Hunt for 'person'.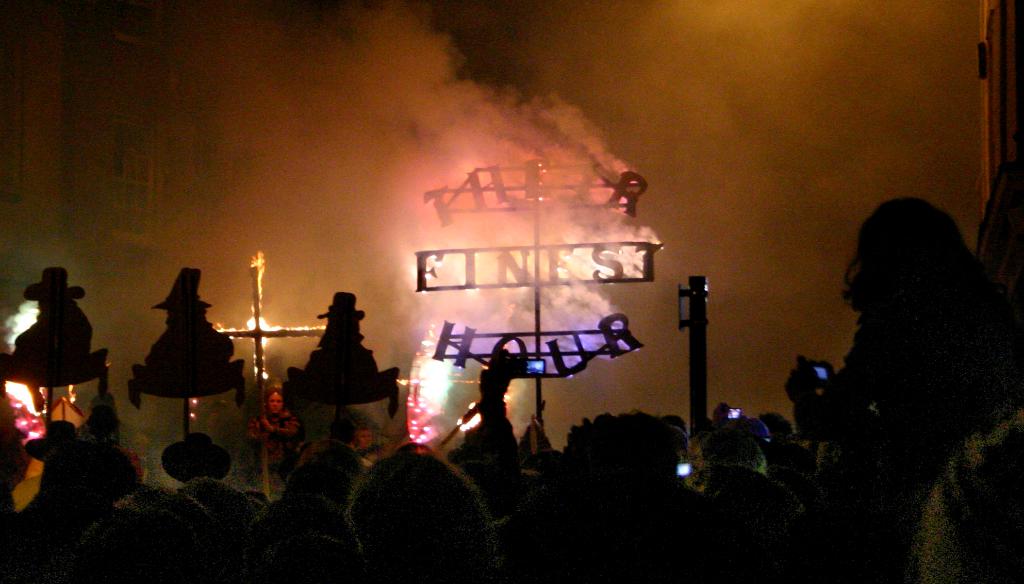
Hunted down at x1=14, y1=264, x2=94, y2=382.
